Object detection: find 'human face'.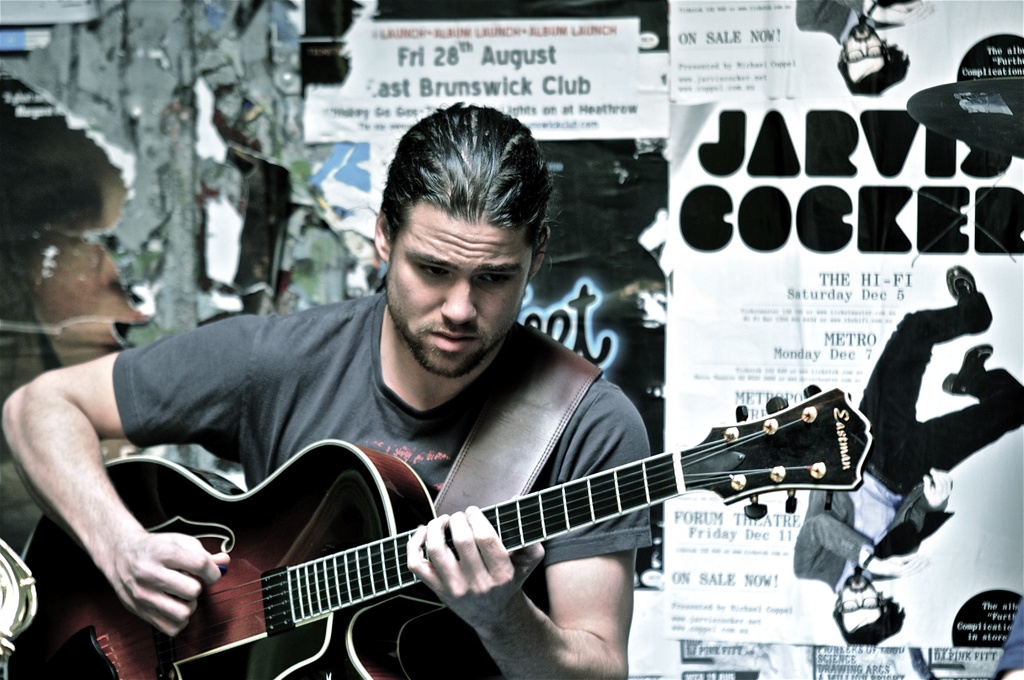
x1=838, y1=572, x2=890, y2=635.
